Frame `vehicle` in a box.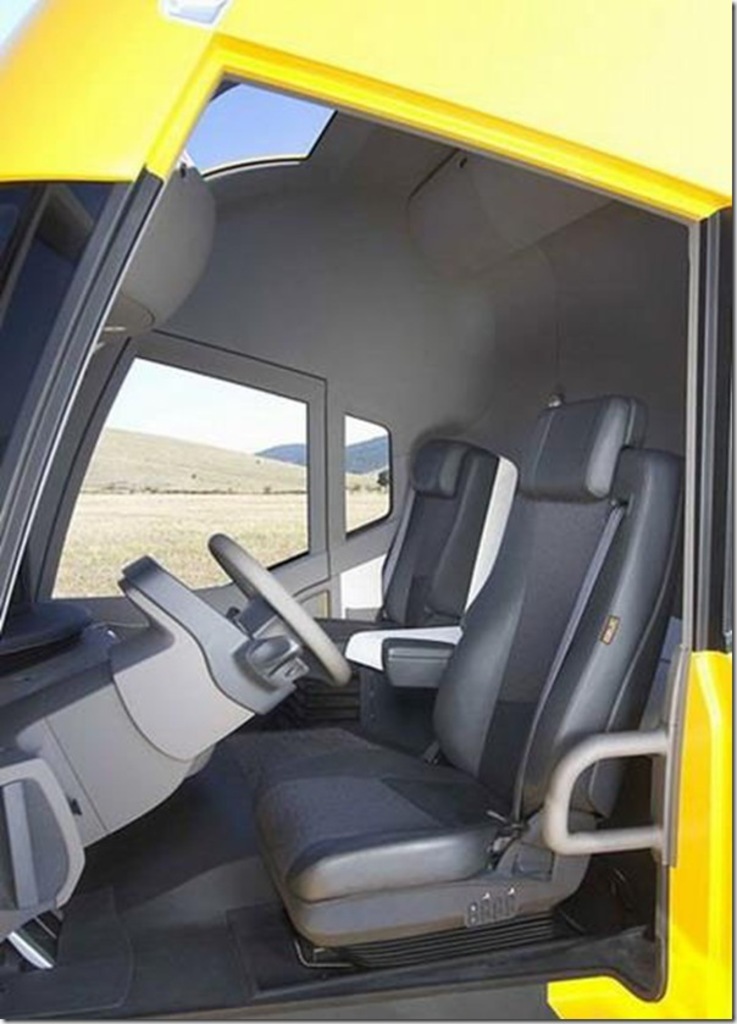
pyautogui.locateOnScreen(0, 0, 736, 1023).
